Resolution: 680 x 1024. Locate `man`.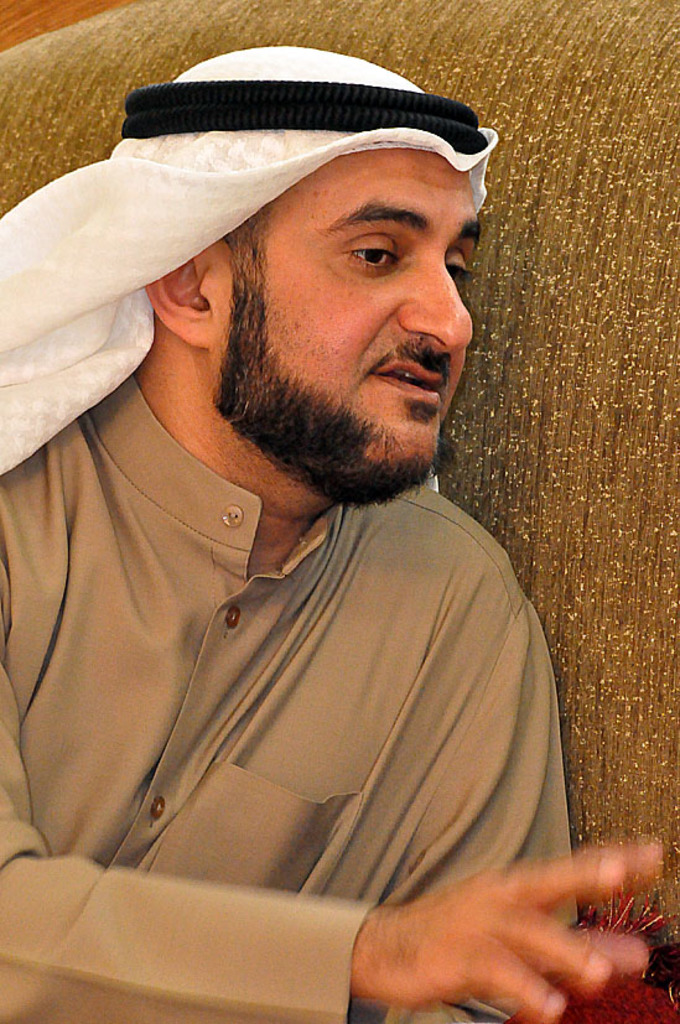
bbox(0, 53, 609, 984).
